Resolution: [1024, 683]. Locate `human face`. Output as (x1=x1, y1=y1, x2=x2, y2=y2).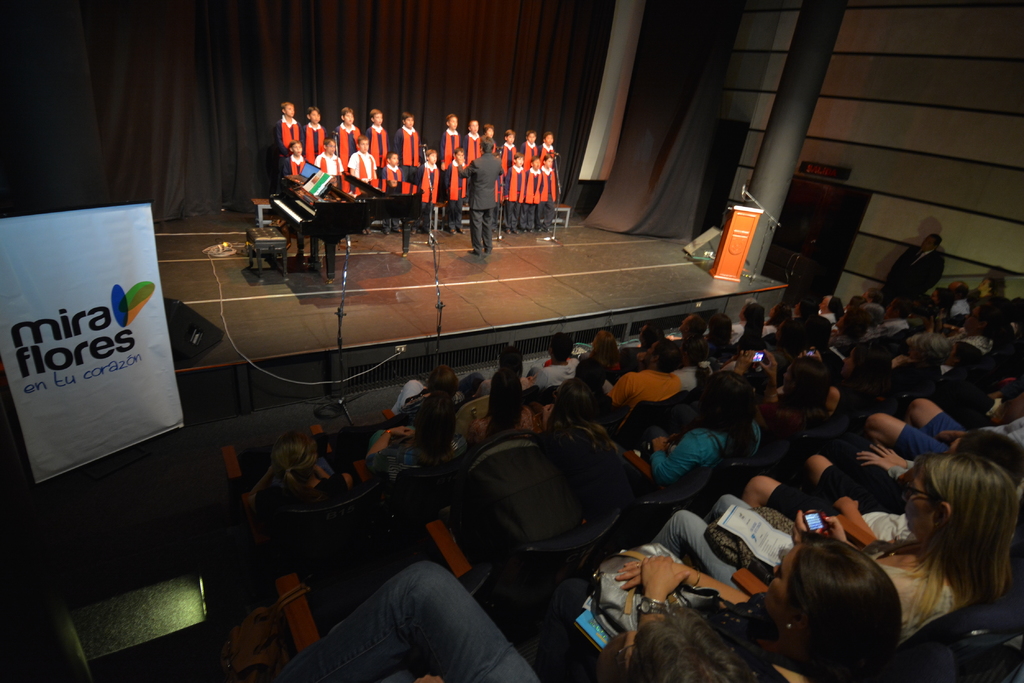
(x1=310, y1=111, x2=319, y2=124).
